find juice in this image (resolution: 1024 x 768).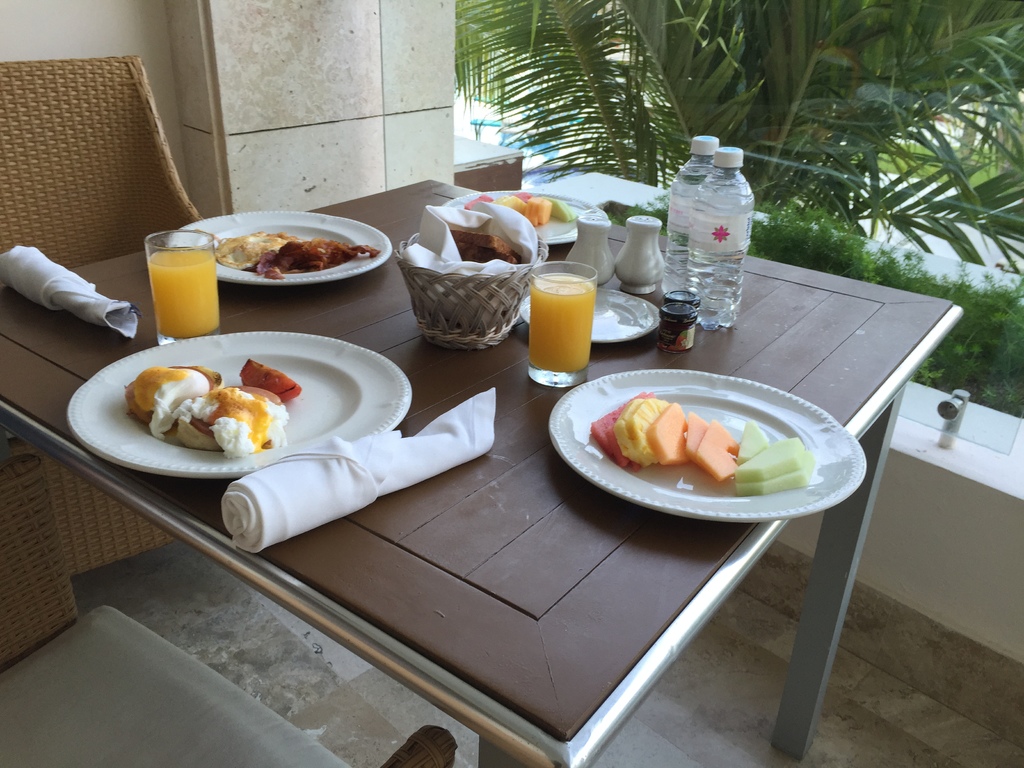
524:266:604:387.
